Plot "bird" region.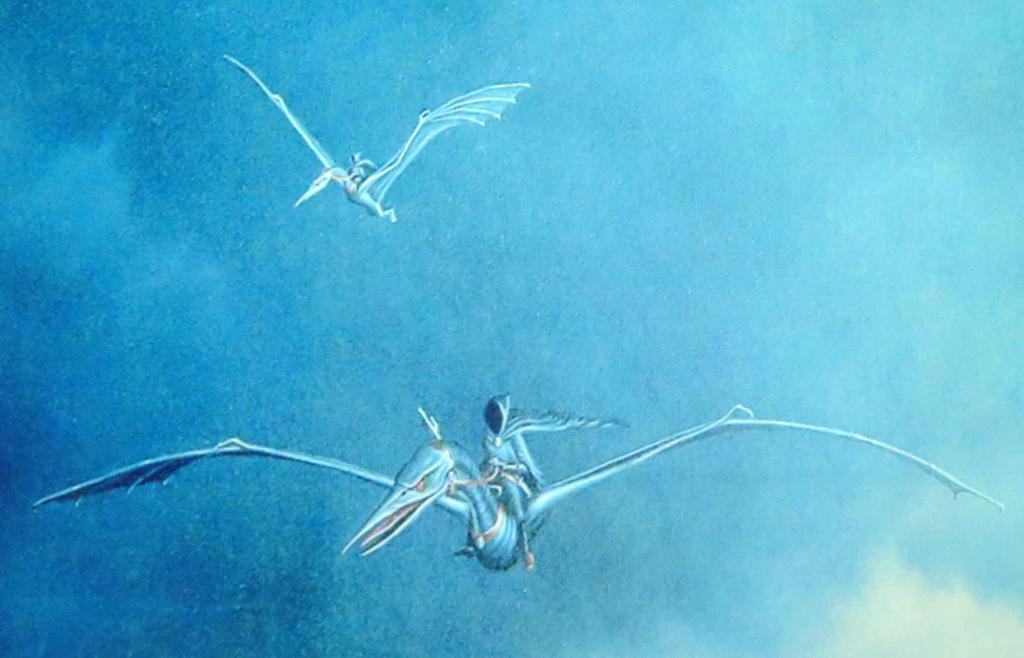
Plotted at rect(35, 402, 1011, 576).
